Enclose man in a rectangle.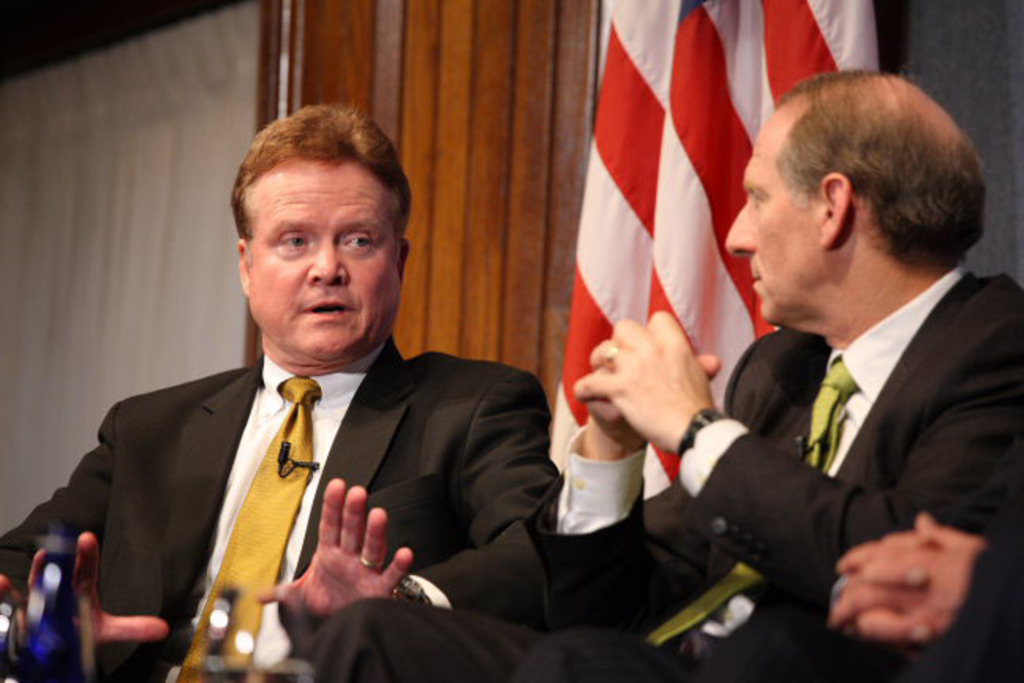
296, 68, 1022, 681.
